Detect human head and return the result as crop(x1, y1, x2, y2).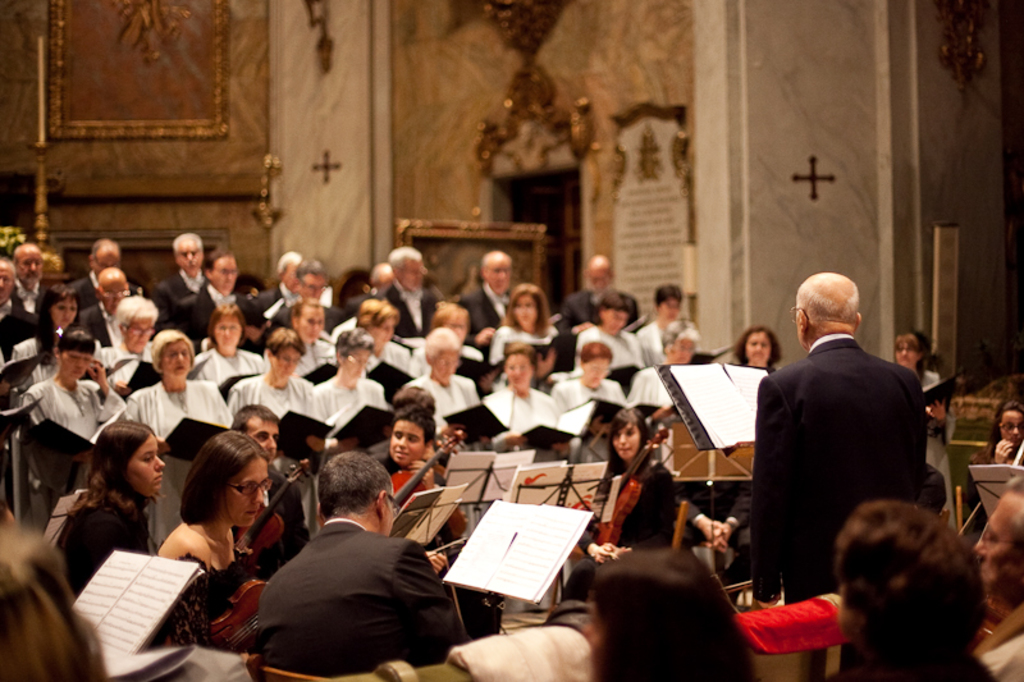
crop(737, 330, 778, 362).
